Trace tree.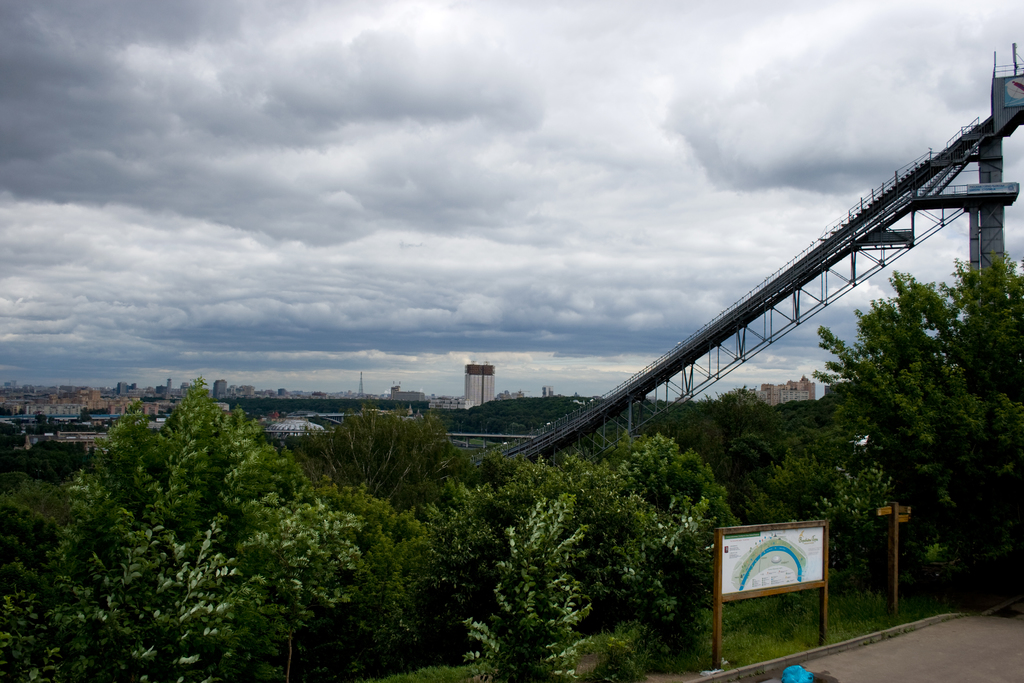
Traced to select_region(497, 452, 710, 682).
